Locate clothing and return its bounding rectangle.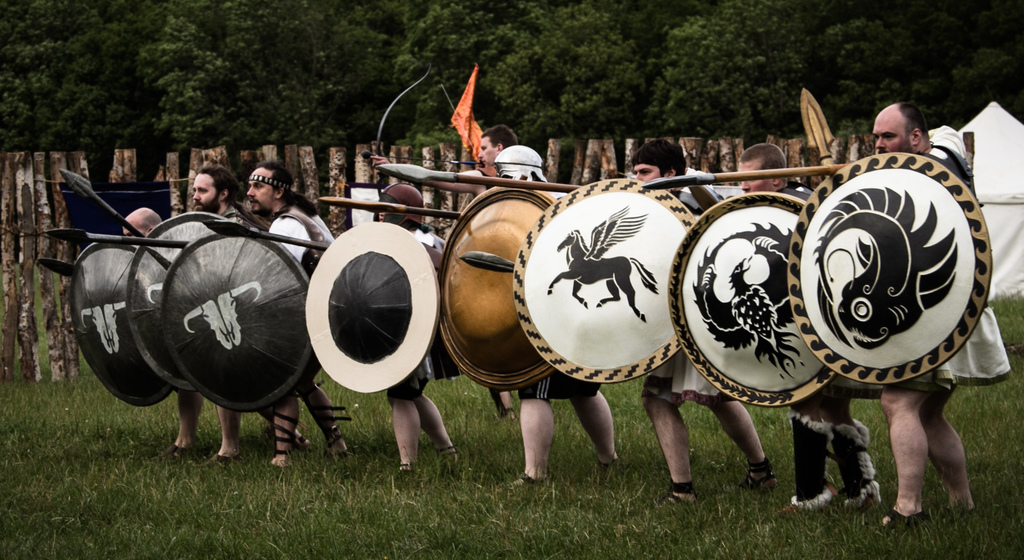
box=[383, 226, 464, 399].
